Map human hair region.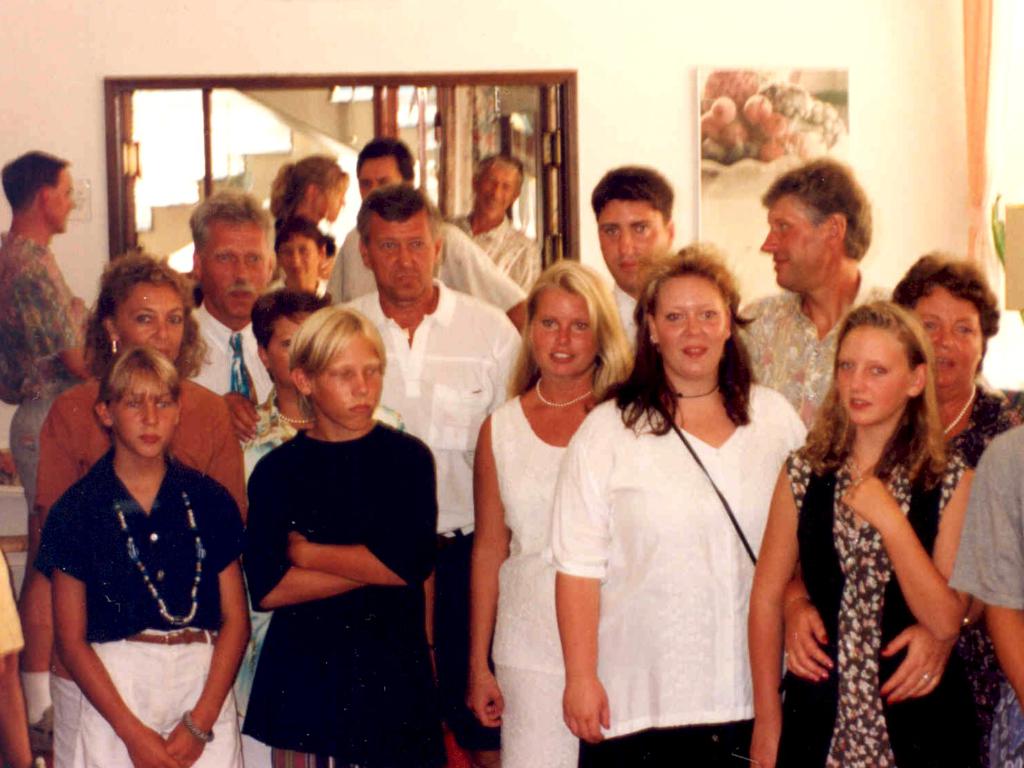
Mapped to bbox(360, 185, 440, 246).
